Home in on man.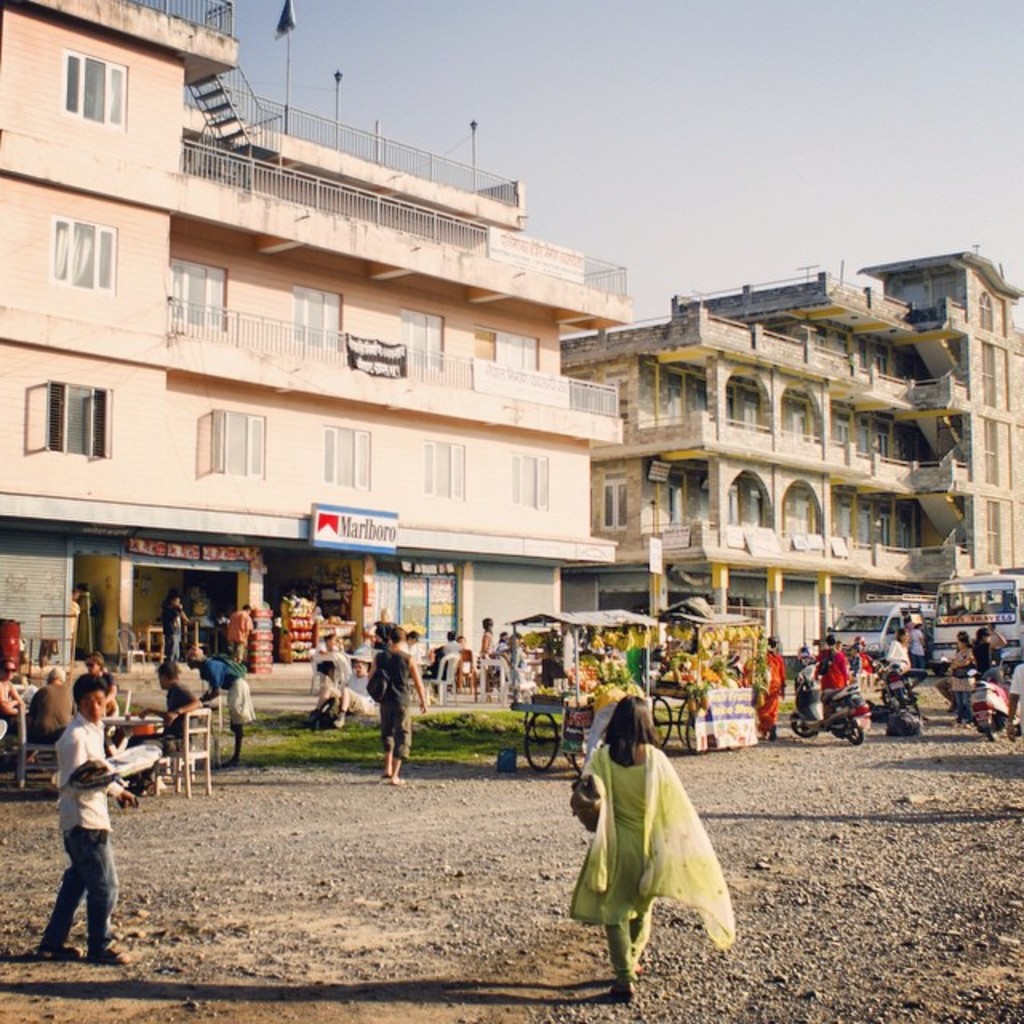
Homed in at region(755, 634, 786, 746).
